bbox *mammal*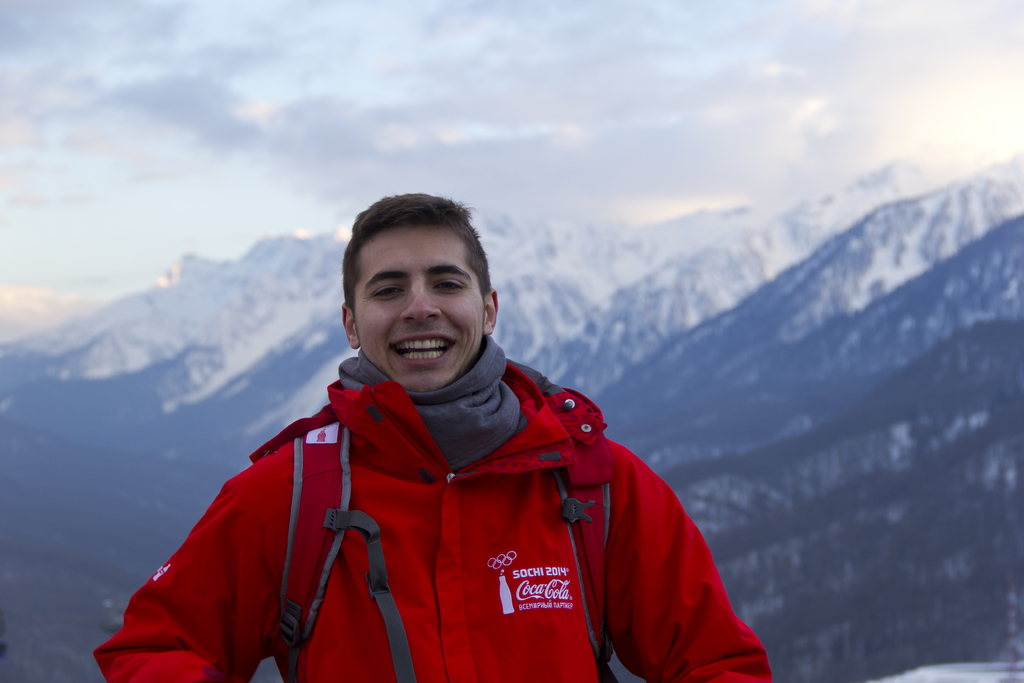
locate(100, 224, 806, 654)
